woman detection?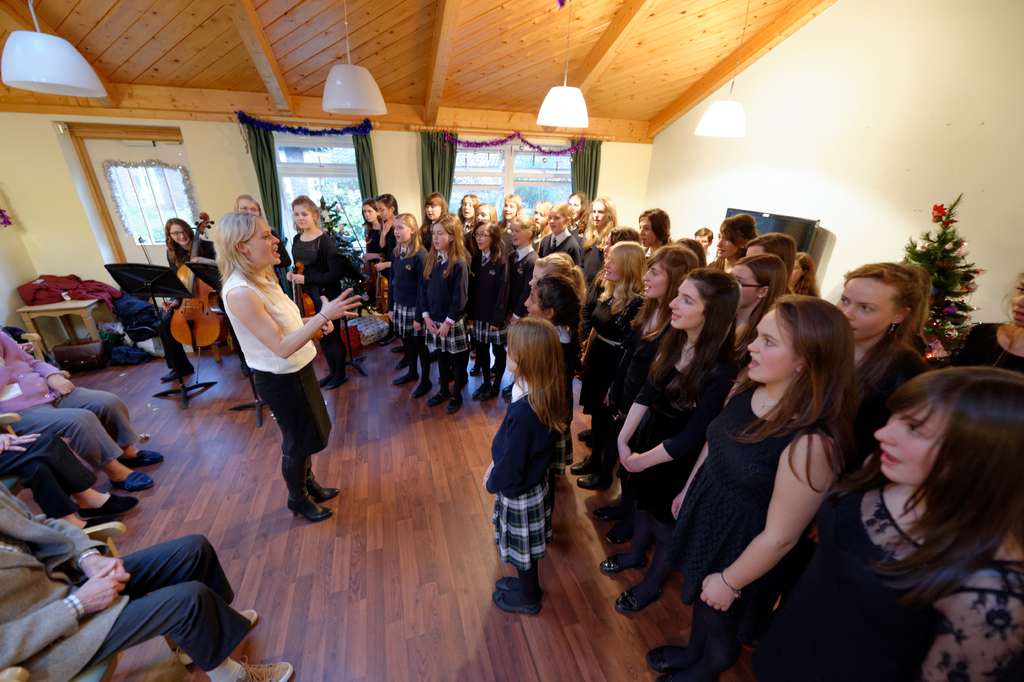
609/263/746/617
